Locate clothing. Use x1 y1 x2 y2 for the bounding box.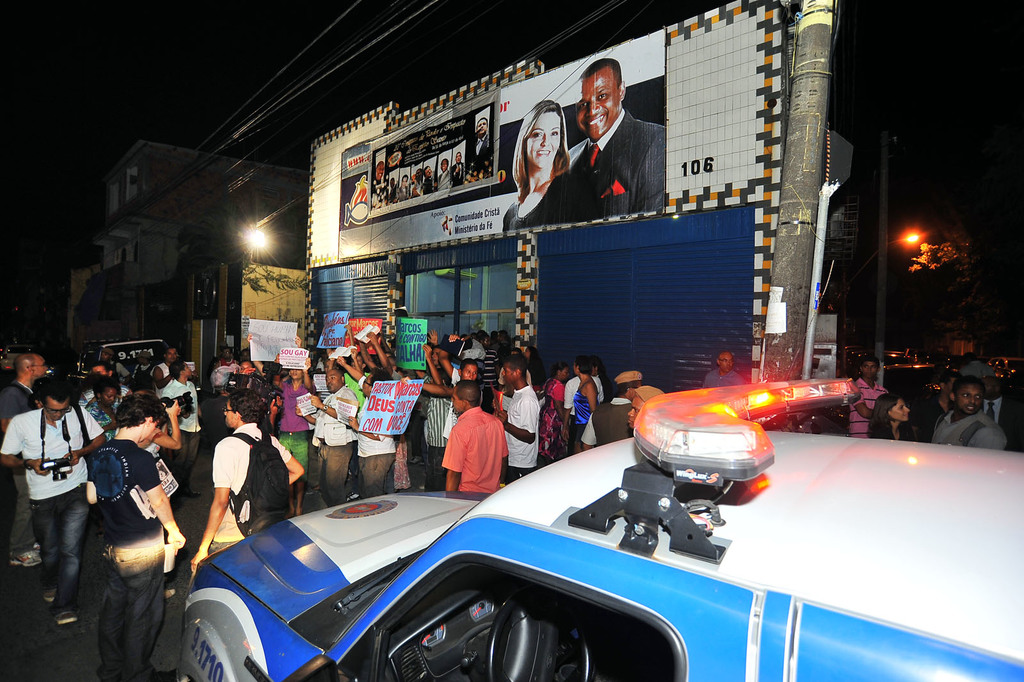
942 399 1020 449.
